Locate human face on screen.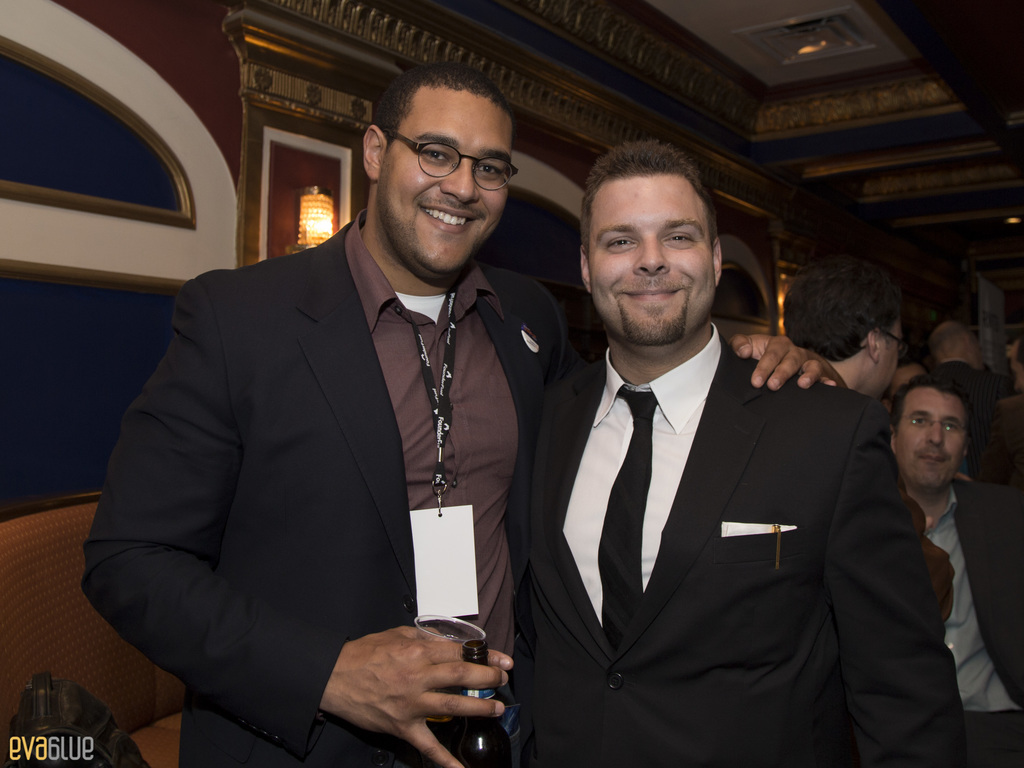
On screen at box=[1011, 361, 1023, 392].
